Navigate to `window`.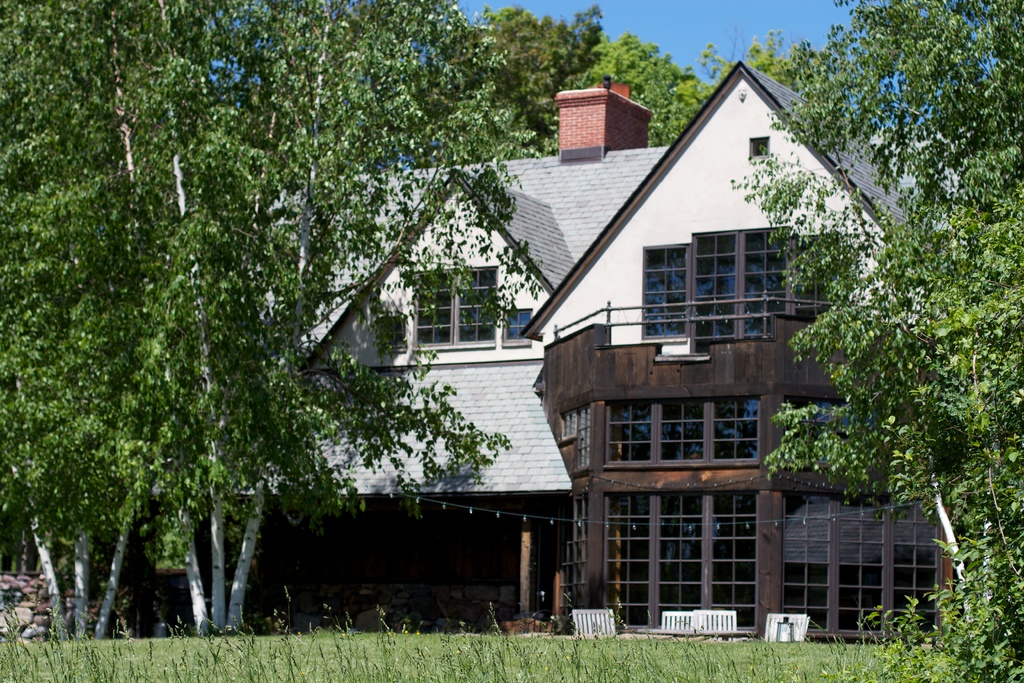
Navigation target: 502:306:533:345.
